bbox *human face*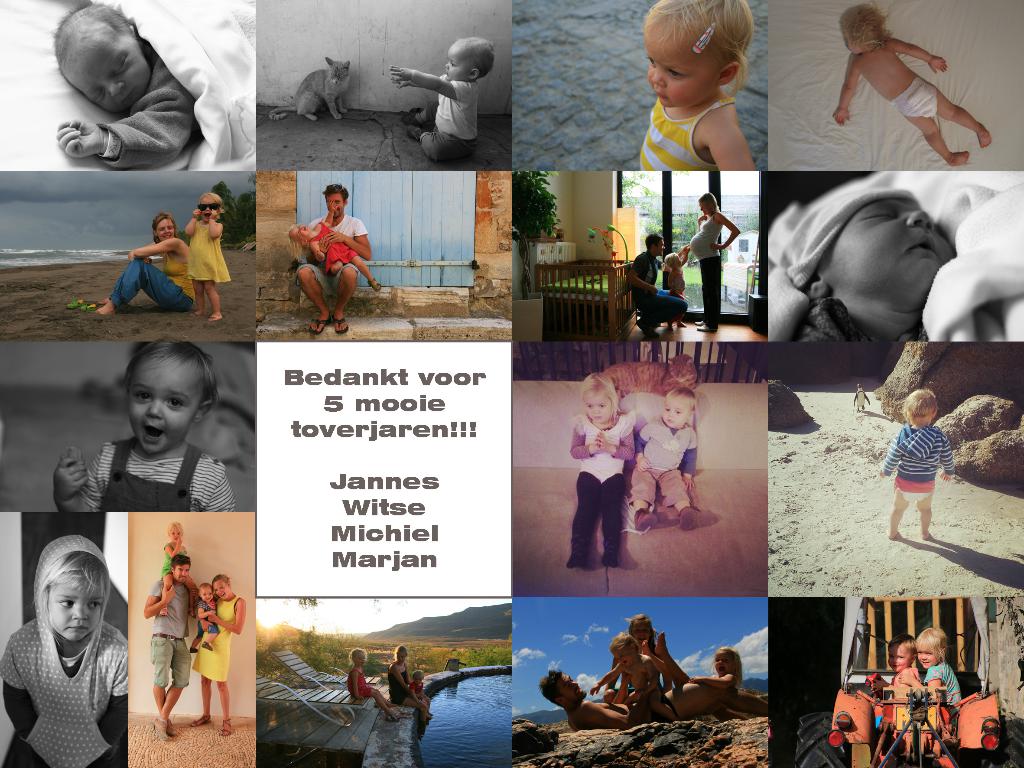
{"left": 49, "top": 576, "right": 107, "bottom": 640}
